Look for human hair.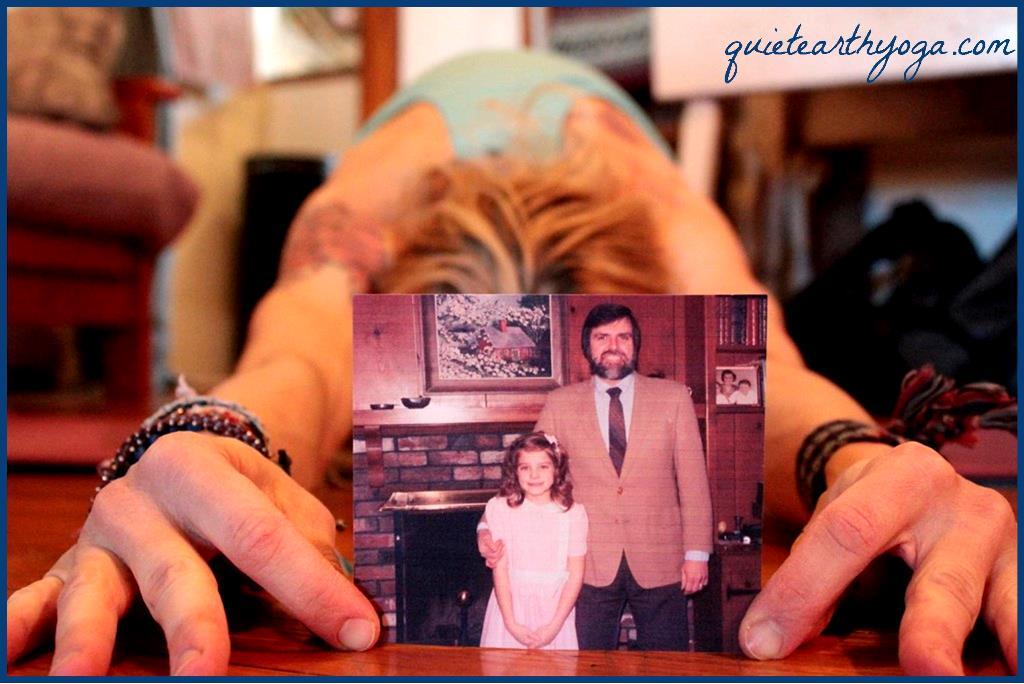
Found: [x1=733, y1=381, x2=753, y2=386].
